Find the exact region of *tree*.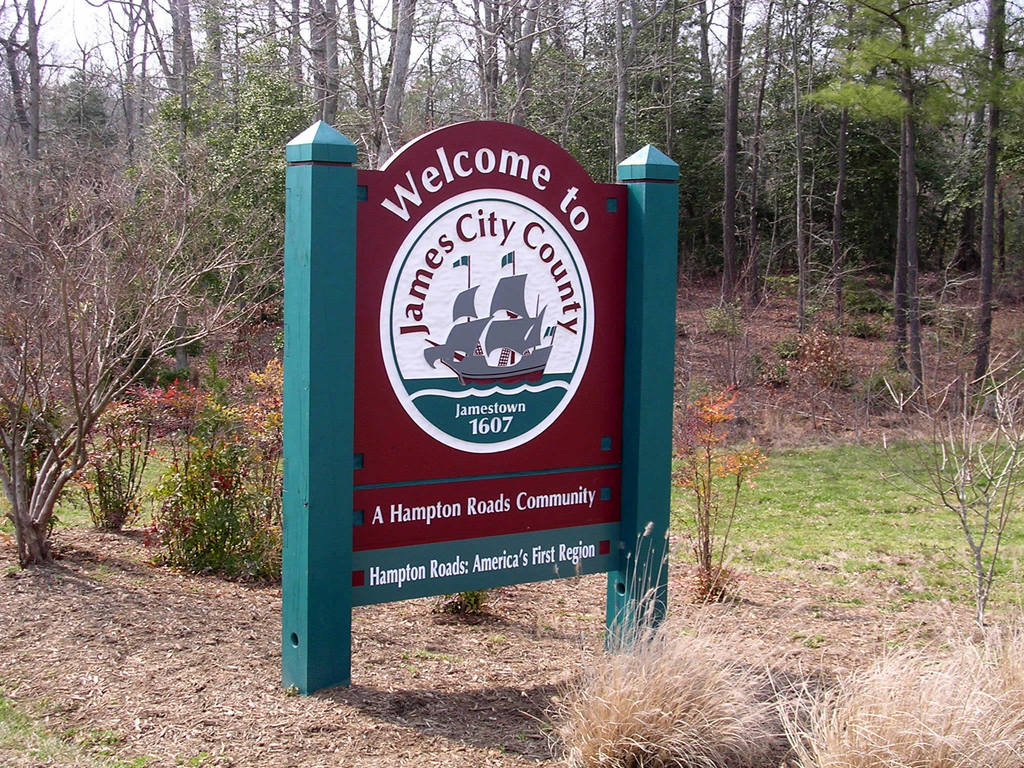
Exact region: 0/142/260/572.
